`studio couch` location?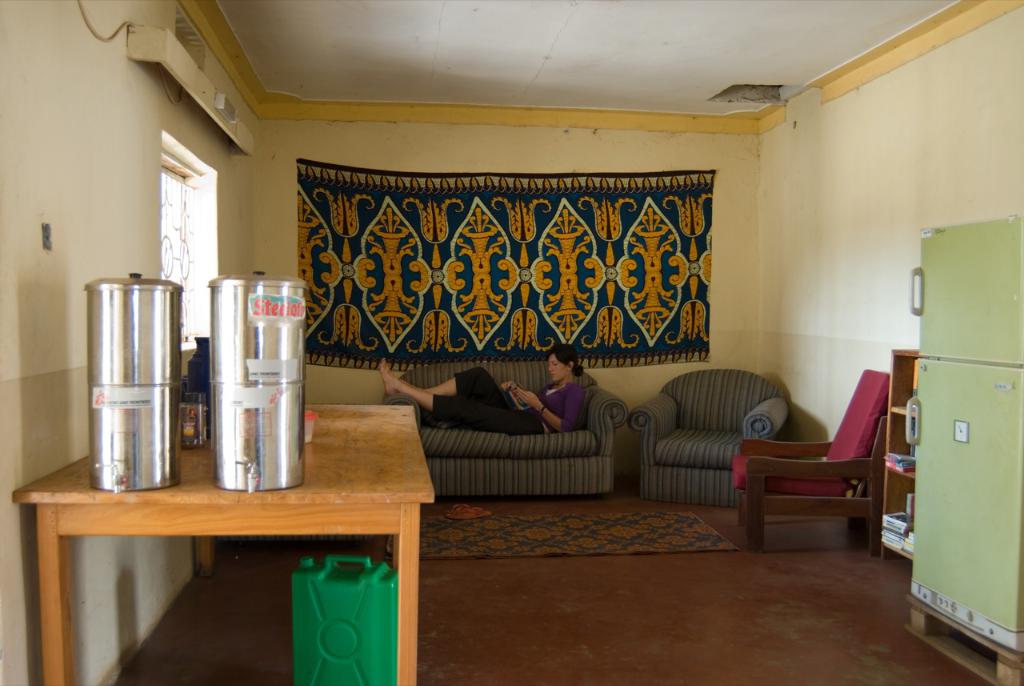
377, 354, 633, 500
